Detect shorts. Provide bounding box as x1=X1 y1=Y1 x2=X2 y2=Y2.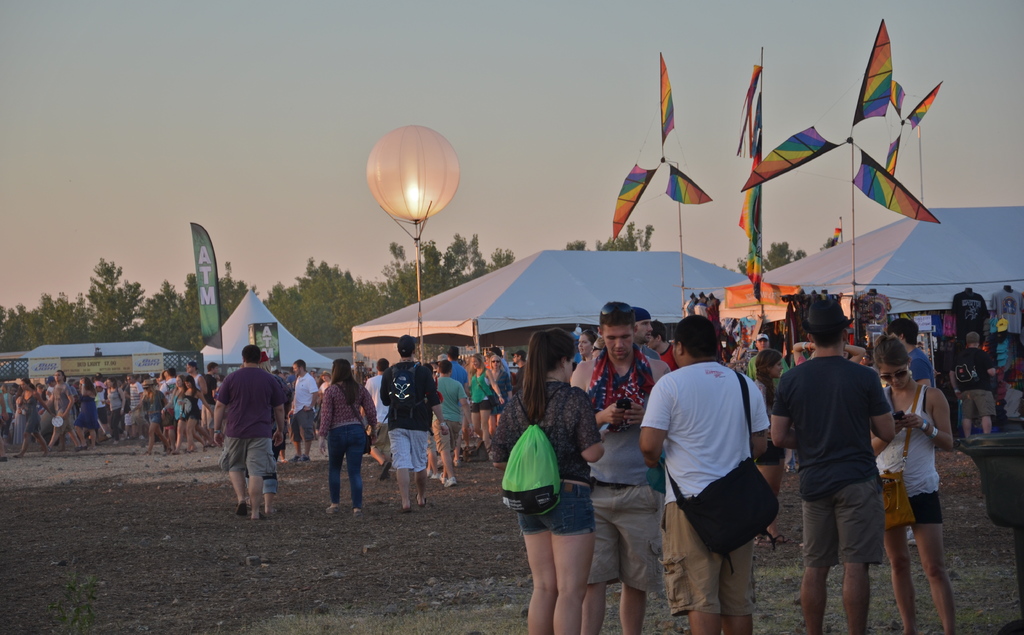
x1=388 y1=428 x2=427 y2=470.
